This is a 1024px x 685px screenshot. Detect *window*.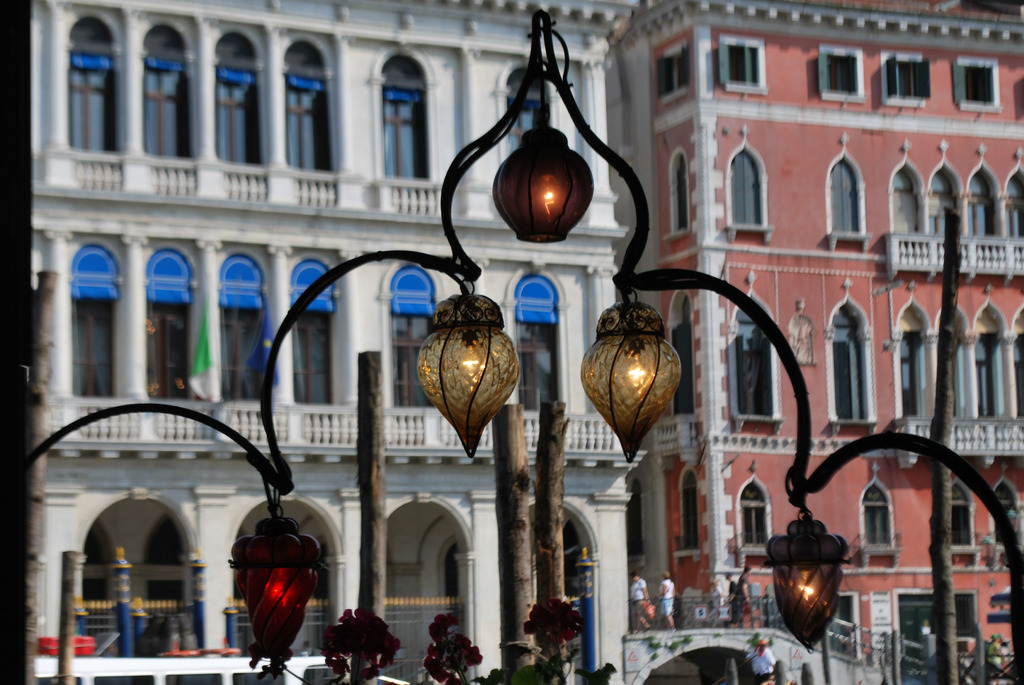
{"left": 655, "top": 38, "right": 691, "bottom": 109}.
